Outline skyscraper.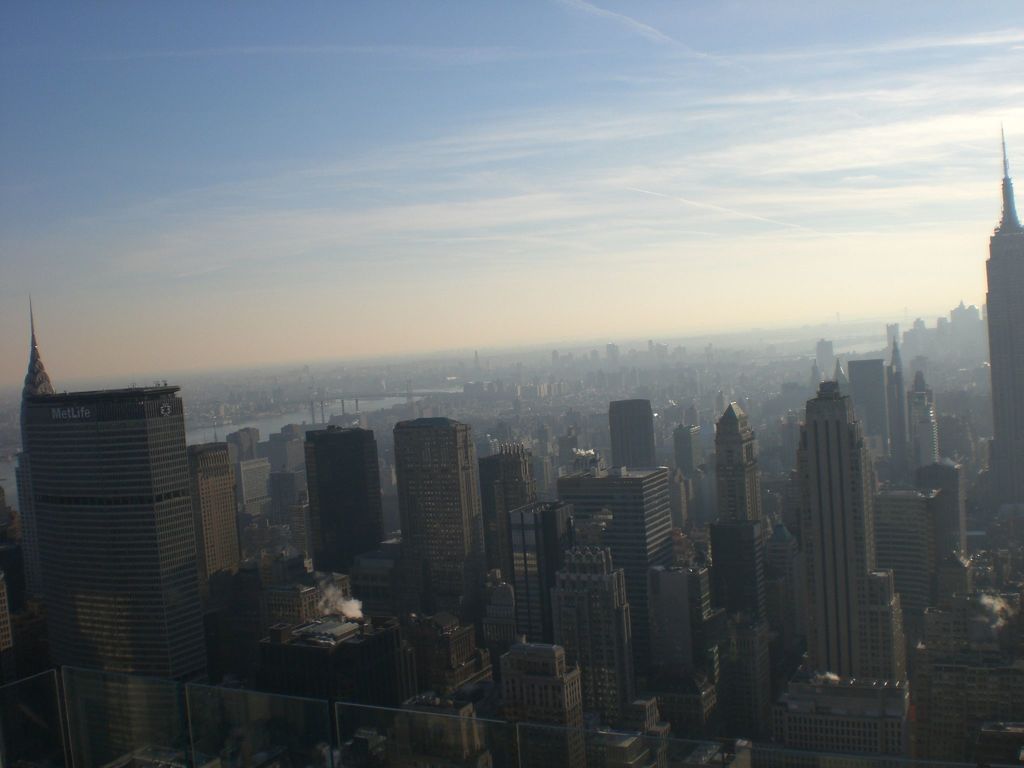
Outline: bbox=[547, 524, 636, 720].
